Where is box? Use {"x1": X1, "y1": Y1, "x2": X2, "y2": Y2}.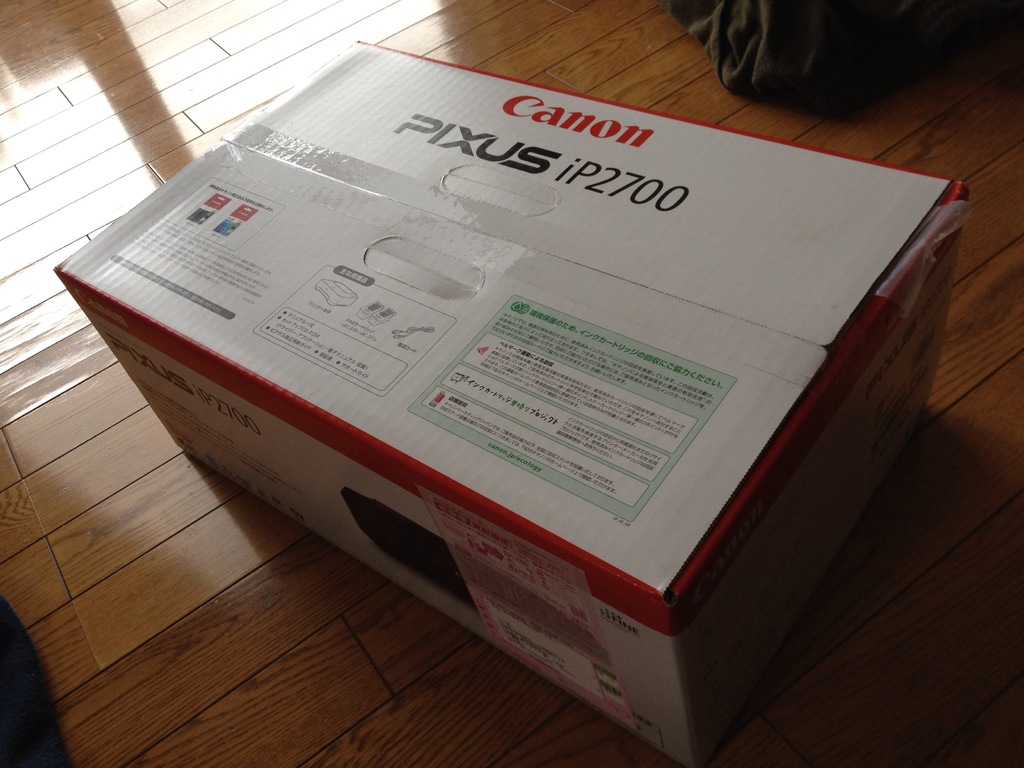
{"x1": 98, "y1": 67, "x2": 954, "y2": 682}.
